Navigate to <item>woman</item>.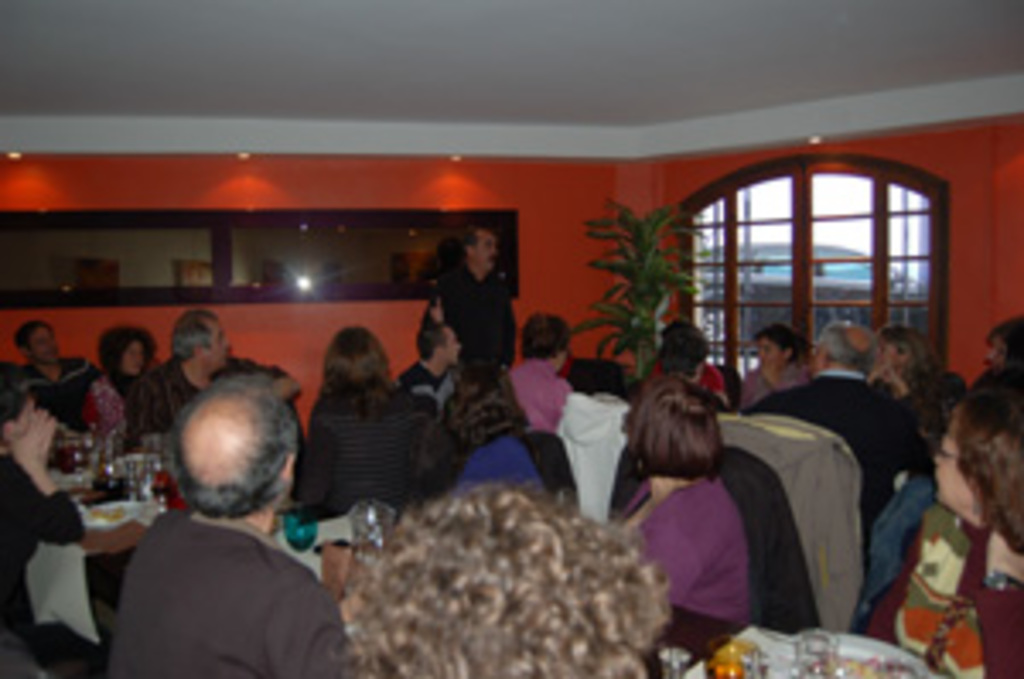
Navigation target: box(294, 328, 416, 515).
